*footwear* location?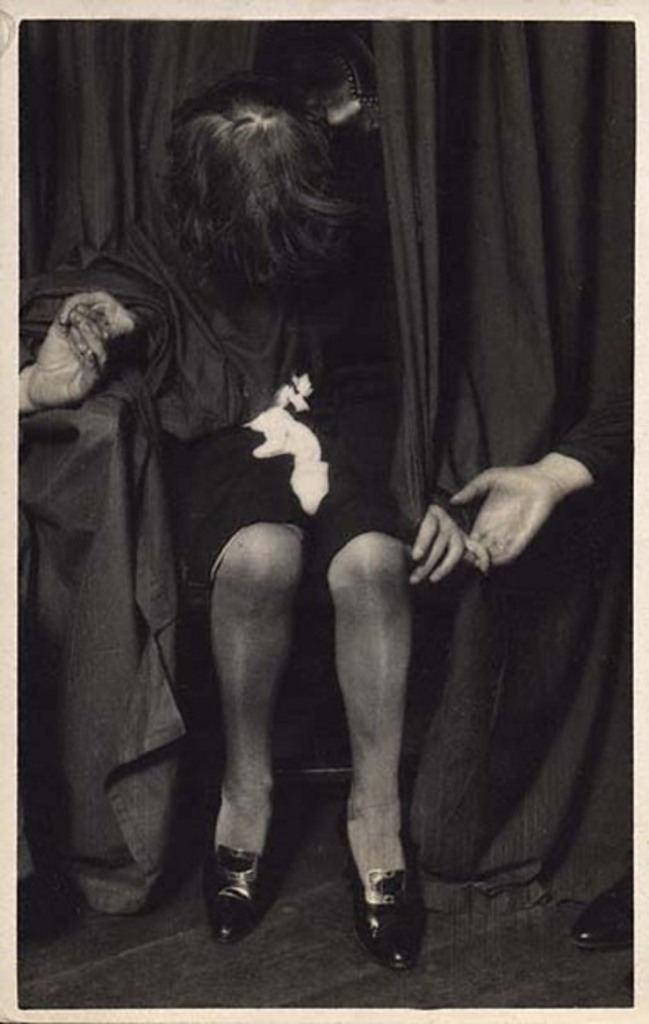
353/858/425/973
